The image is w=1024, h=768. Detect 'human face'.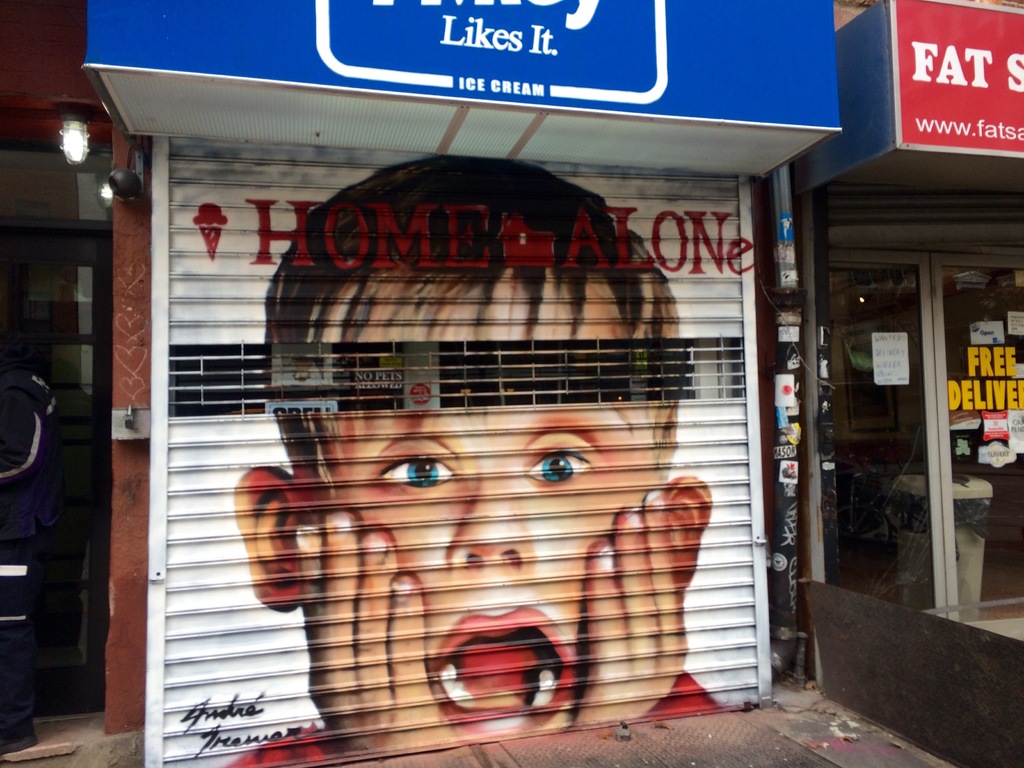
Detection: crop(316, 262, 659, 733).
